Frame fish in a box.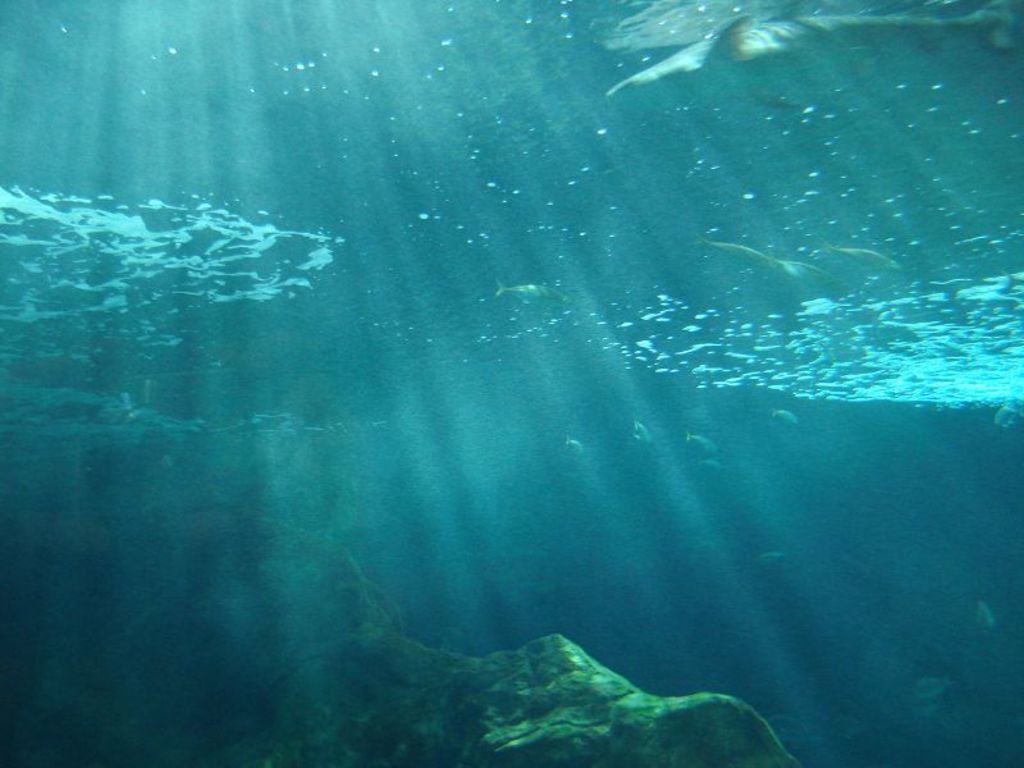
BBox(628, 419, 650, 439).
